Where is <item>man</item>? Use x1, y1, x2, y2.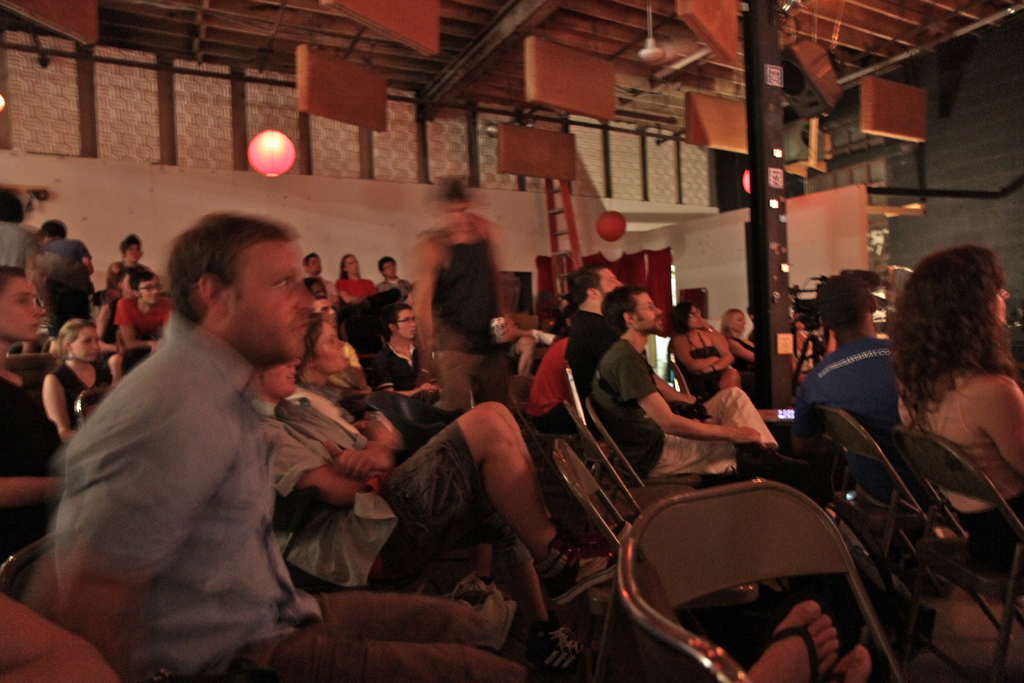
36, 214, 99, 334.
